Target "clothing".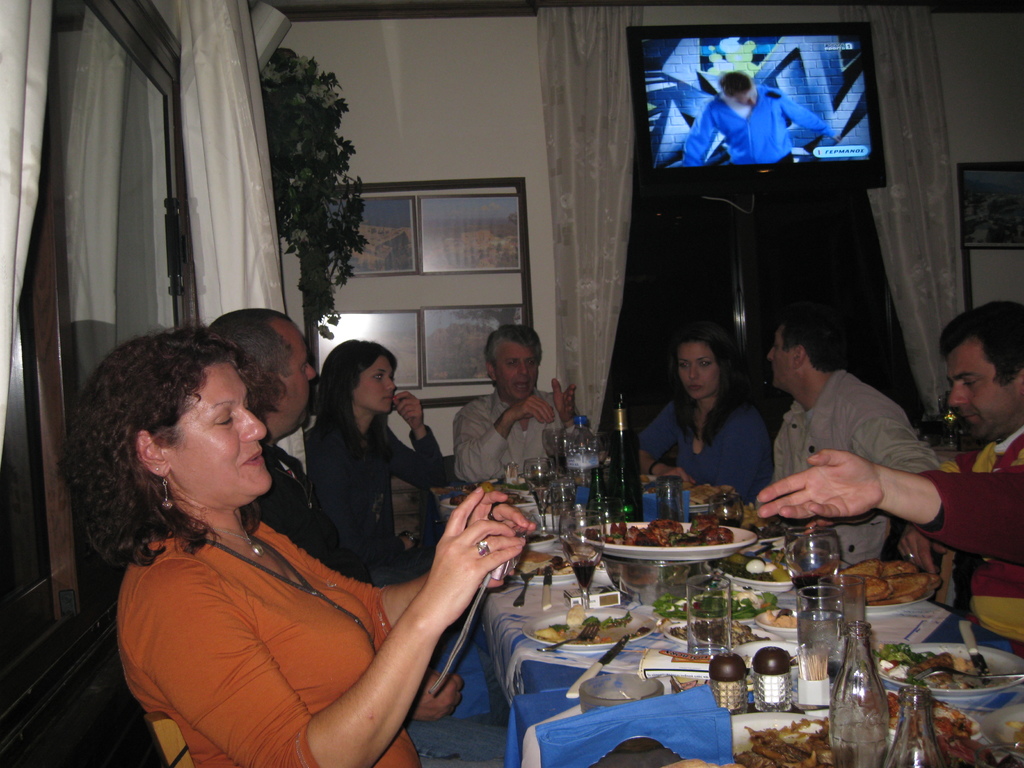
Target region: 924/426/1023/657.
